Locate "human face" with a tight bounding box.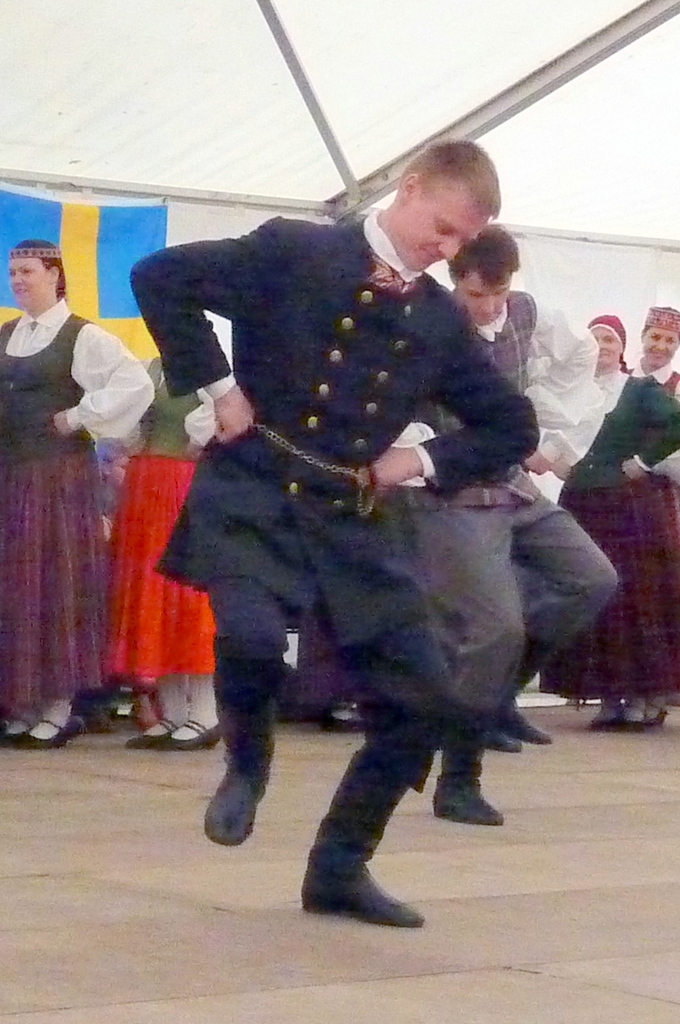
(460, 272, 512, 325).
